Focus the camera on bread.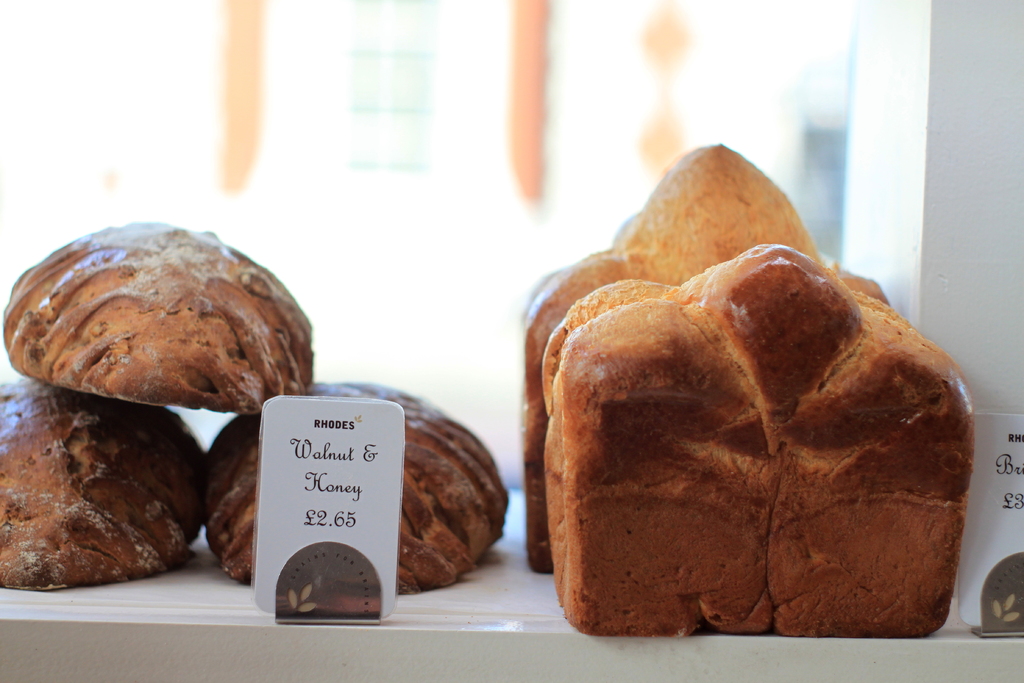
Focus region: (x1=526, y1=142, x2=979, y2=636).
